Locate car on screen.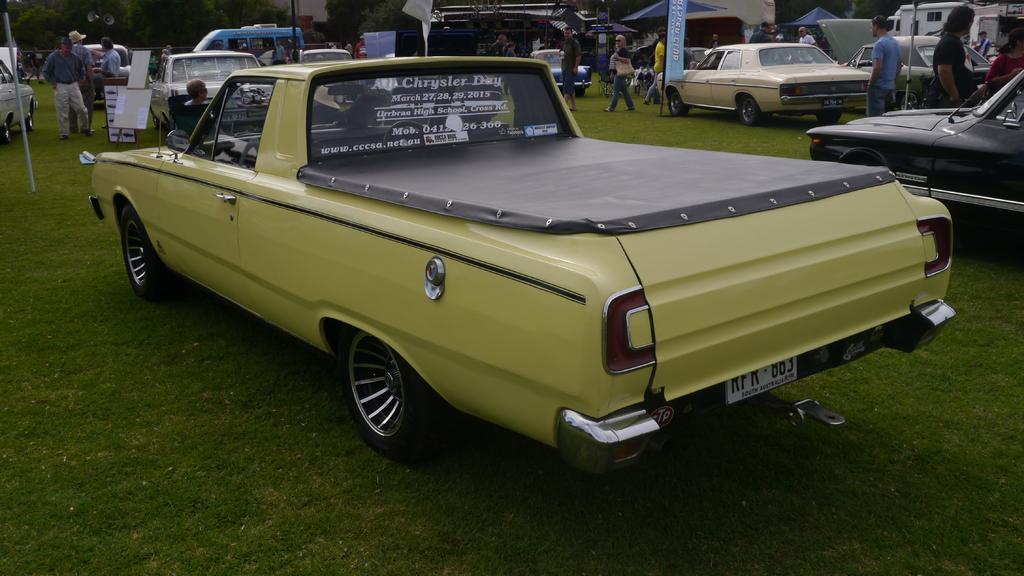
On screen at [811, 68, 1023, 234].
